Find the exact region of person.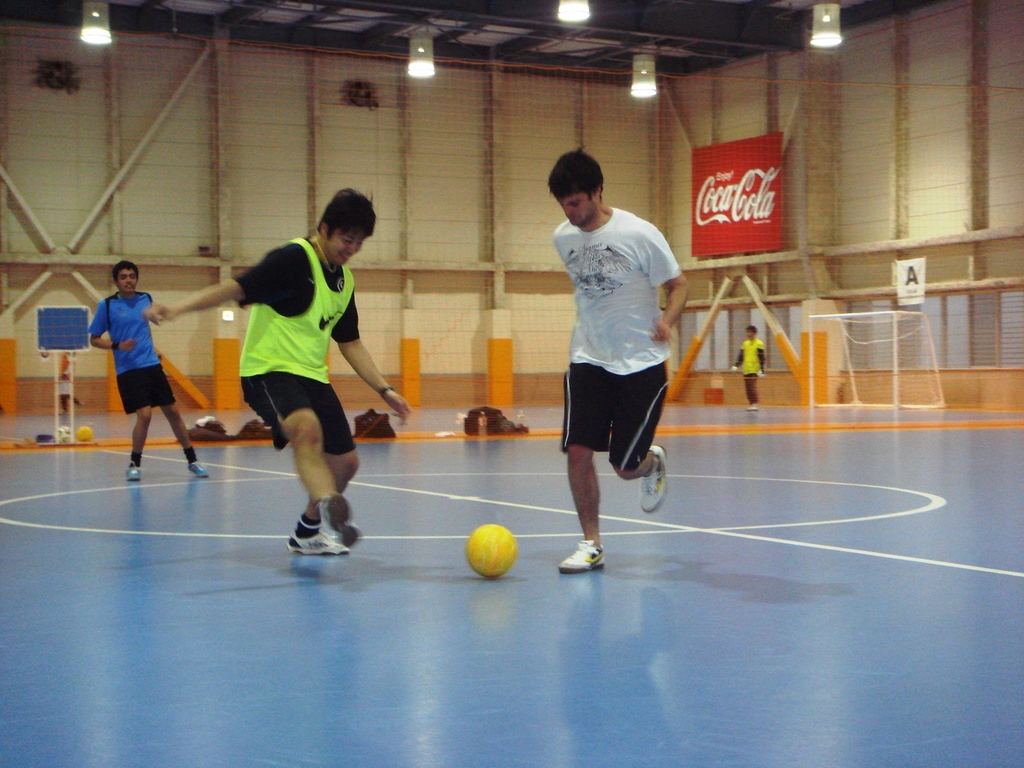
Exact region: Rect(557, 148, 689, 573).
